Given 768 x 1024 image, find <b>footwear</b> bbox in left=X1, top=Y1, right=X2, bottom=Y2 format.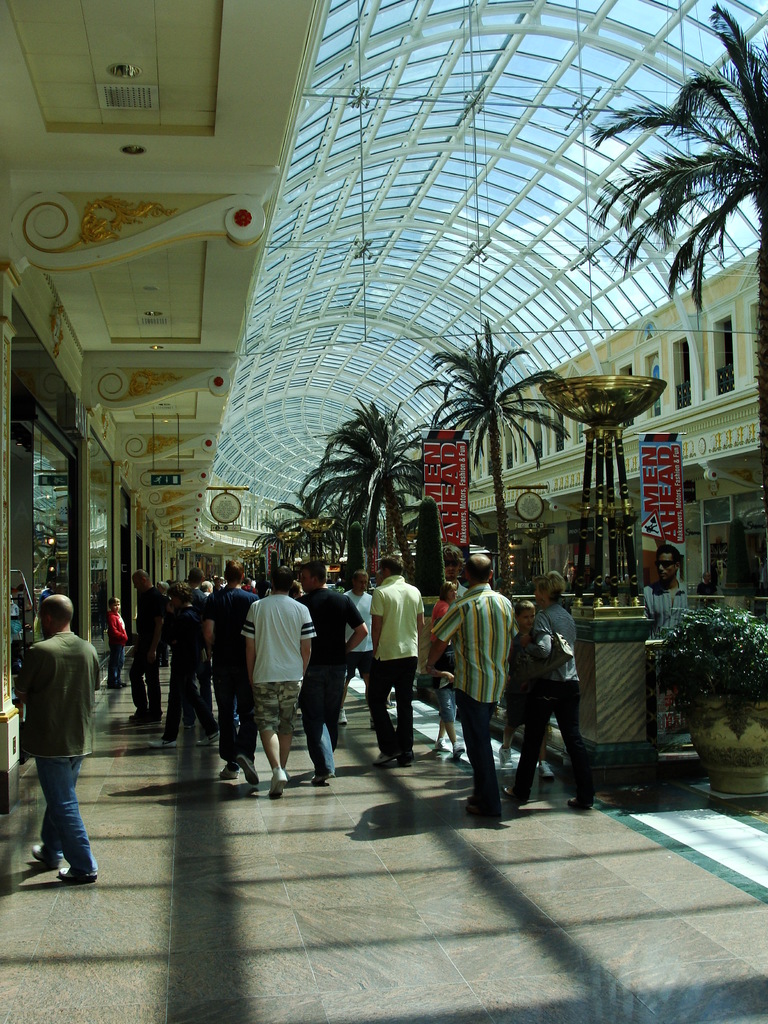
left=219, top=762, right=240, bottom=780.
